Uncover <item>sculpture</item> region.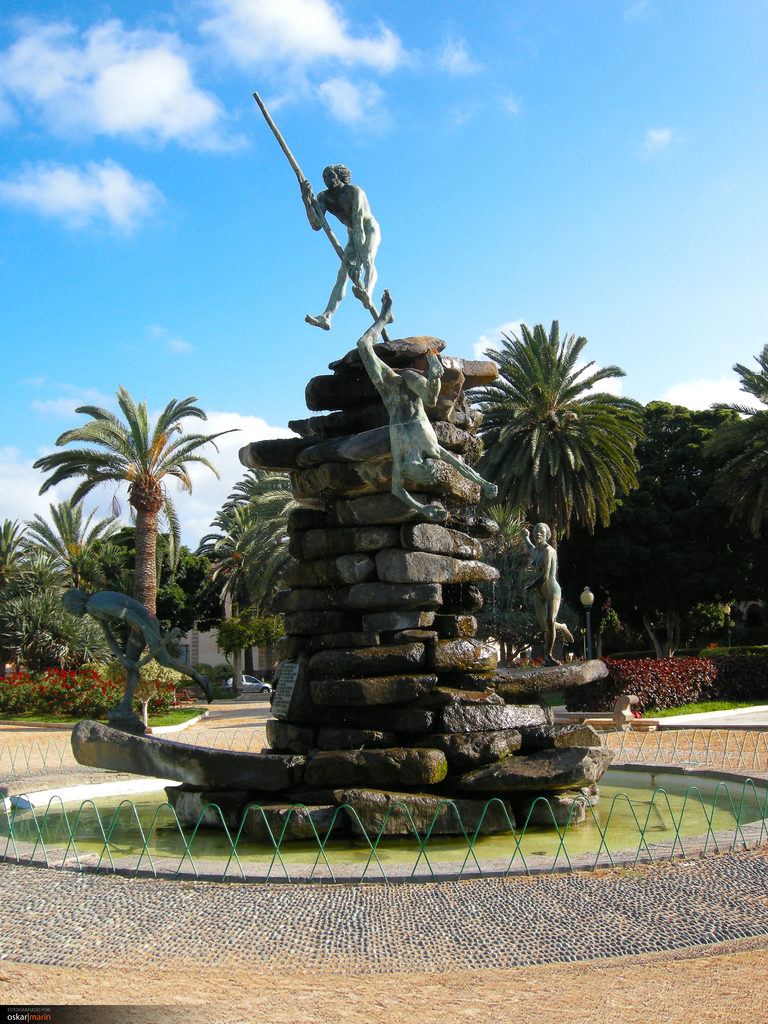
Uncovered: (60, 586, 215, 709).
